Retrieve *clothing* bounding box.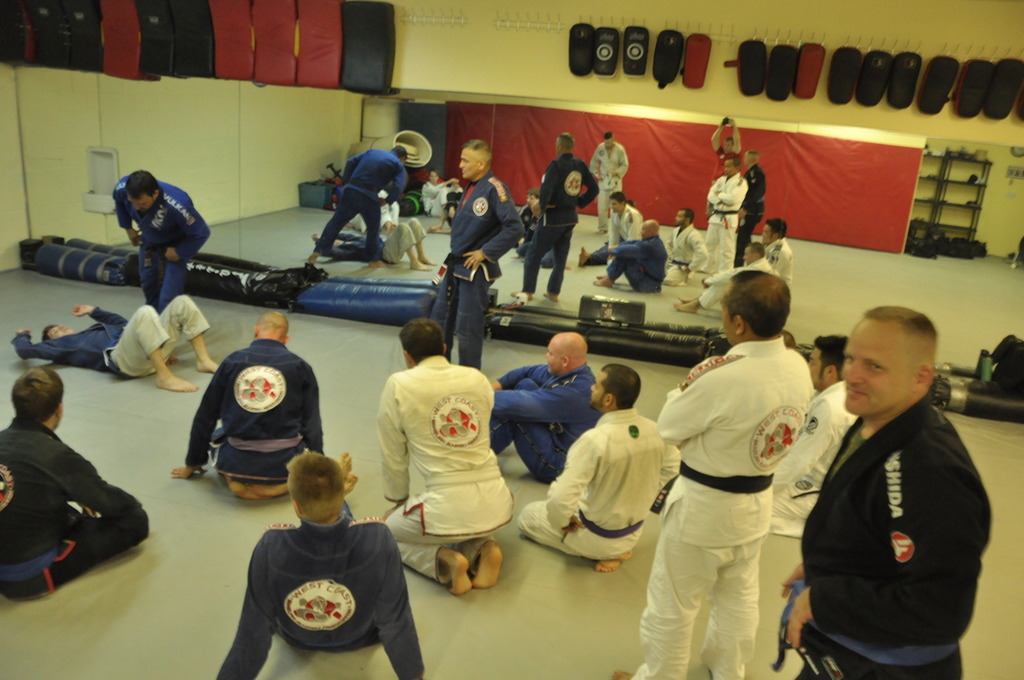
Bounding box: 213, 497, 424, 679.
